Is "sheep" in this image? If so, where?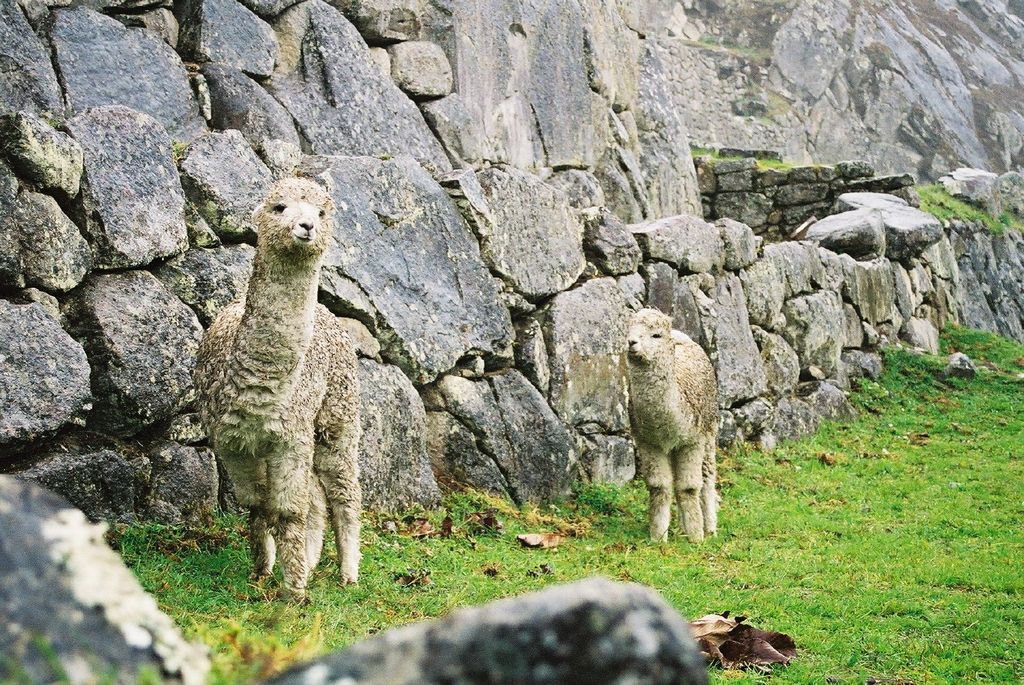
Yes, at (190, 171, 362, 608).
